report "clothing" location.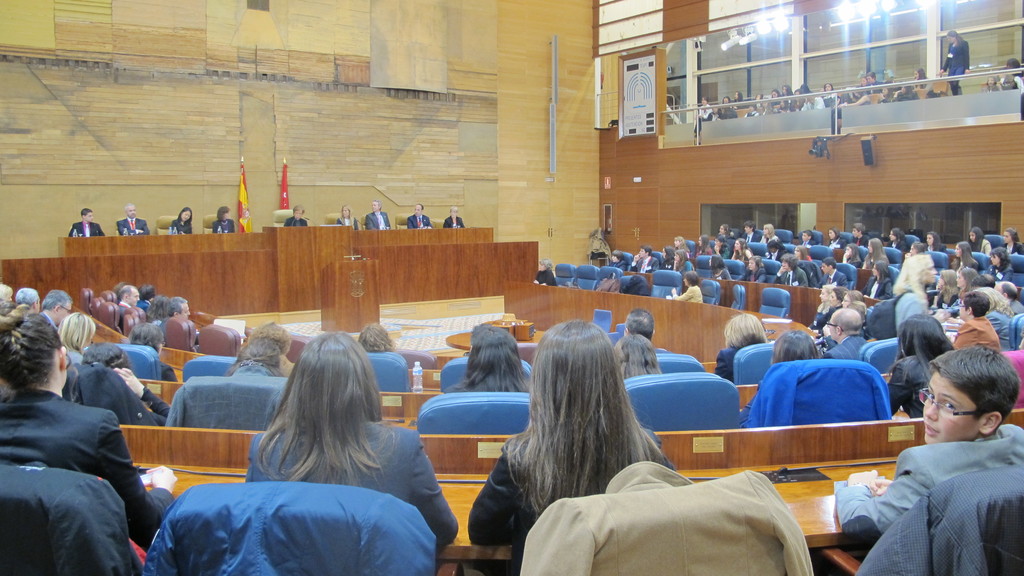
Report: [777, 269, 806, 287].
